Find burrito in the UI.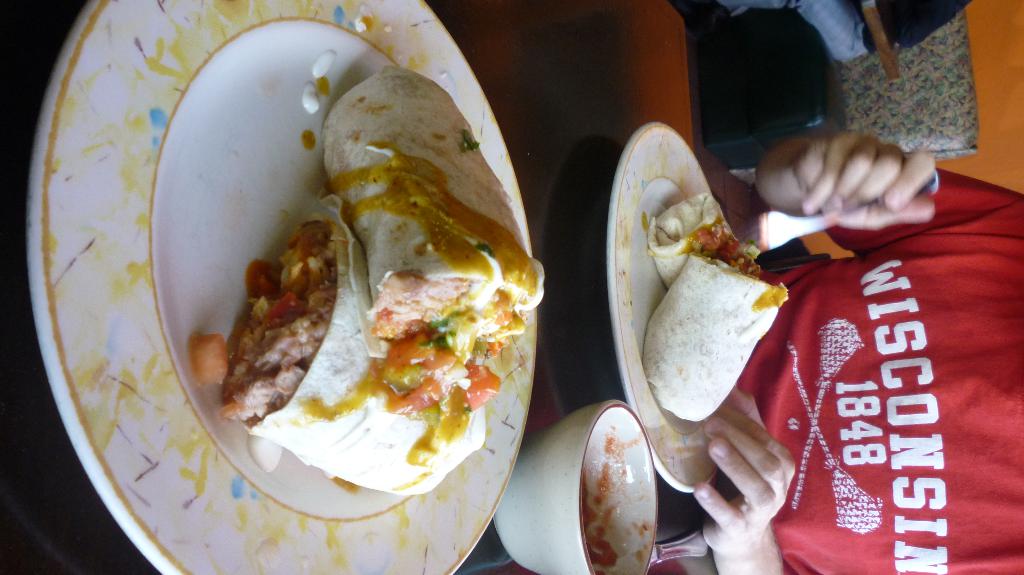
UI element at <bbox>220, 194, 488, 497</bbox>.
